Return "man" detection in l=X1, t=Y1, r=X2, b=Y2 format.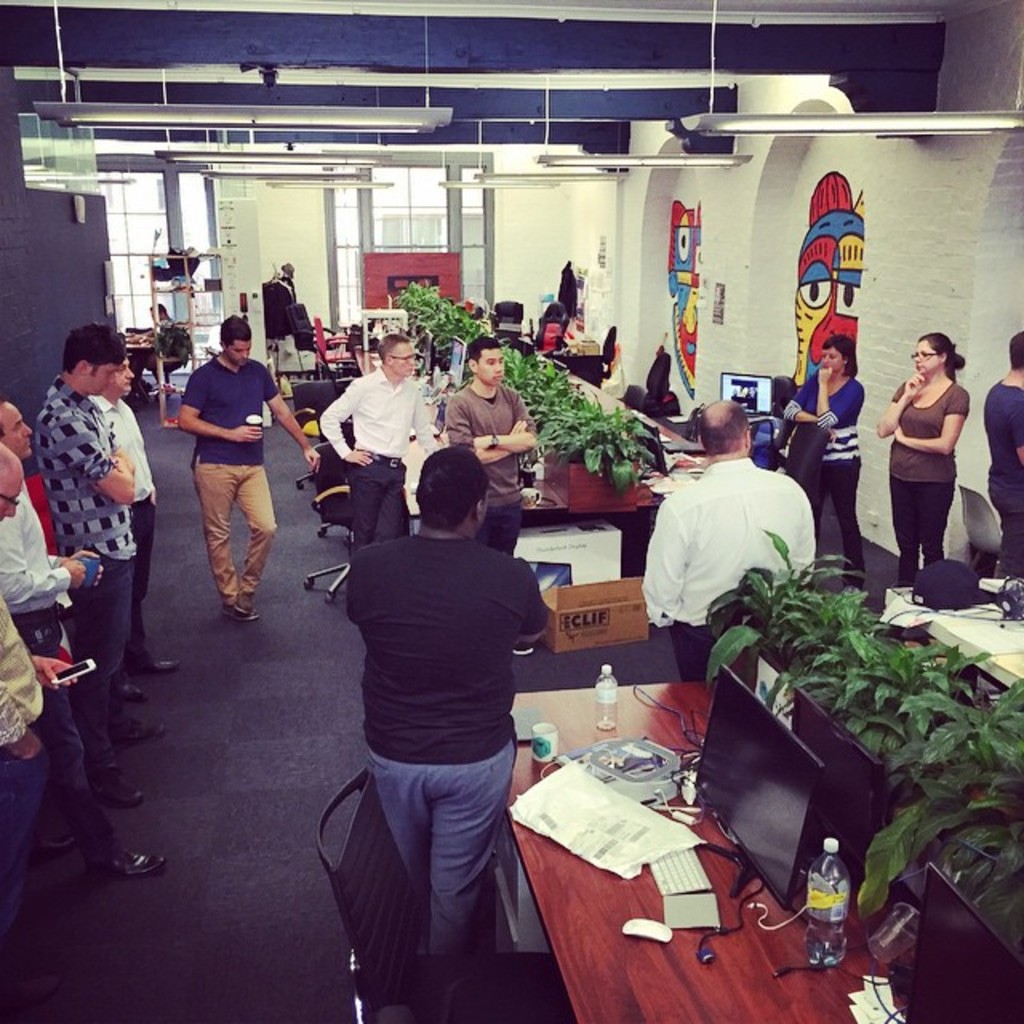
l=182, t=310, r=339, b=632.
